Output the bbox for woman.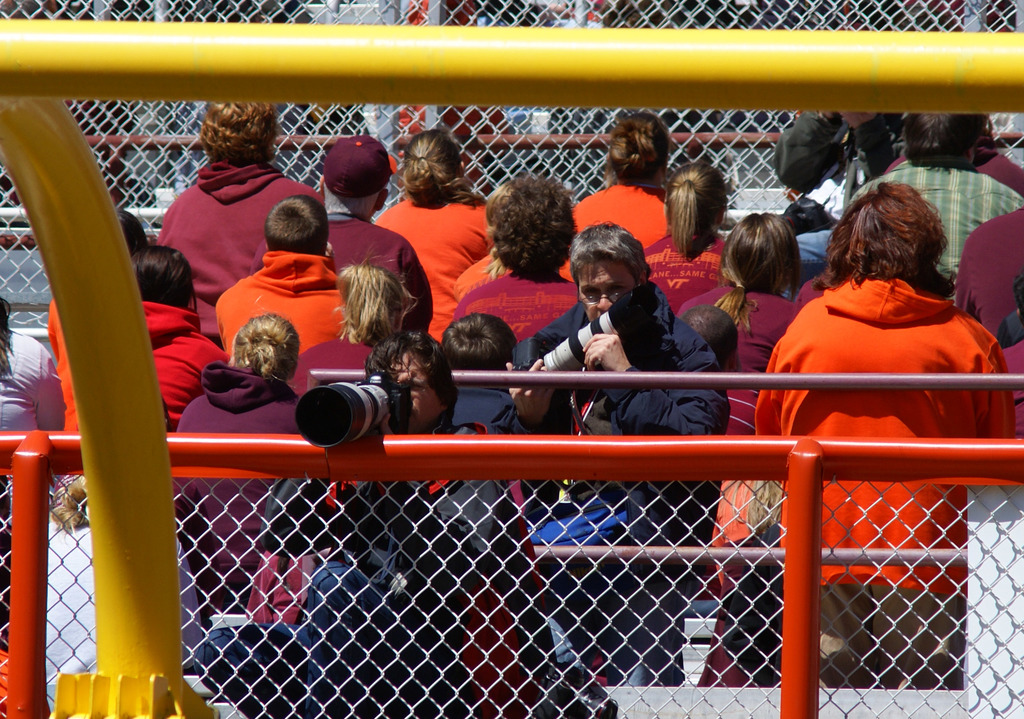
x1=447 y1=174 x2=580 y2=342.
